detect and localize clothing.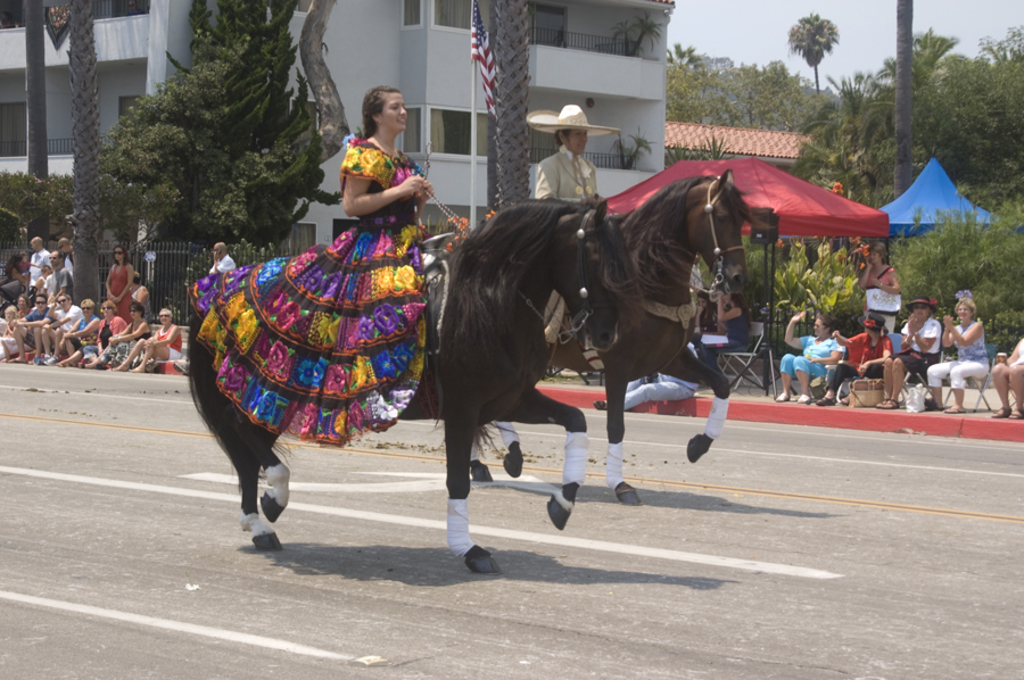
Localized at [x1=203, y1=138, x2=439, y2=499].
